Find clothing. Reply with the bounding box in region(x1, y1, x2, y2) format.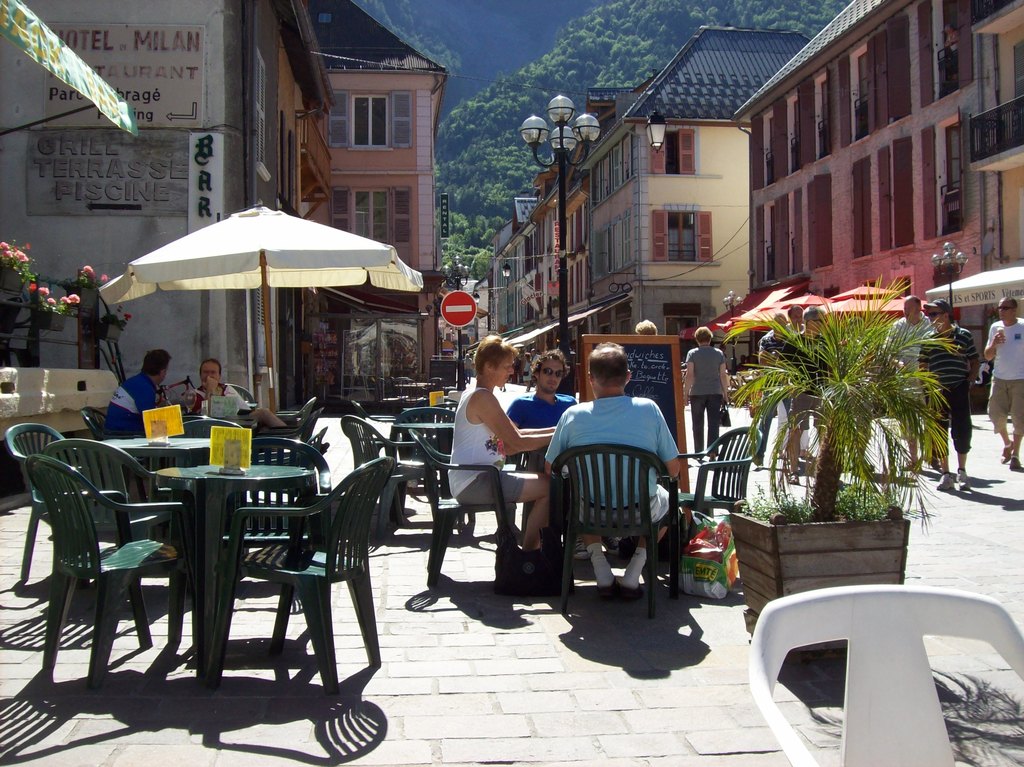
region(678, 337, 736, 442).
